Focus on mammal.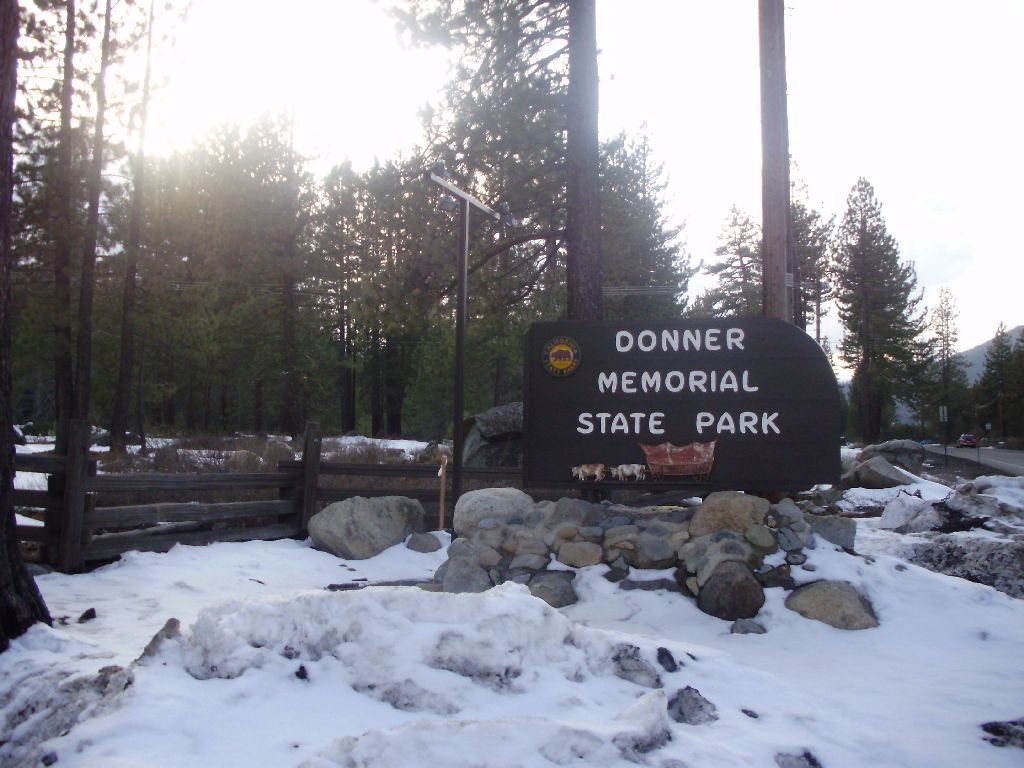
Focused at bbox=[561, 462, 603, 485].
